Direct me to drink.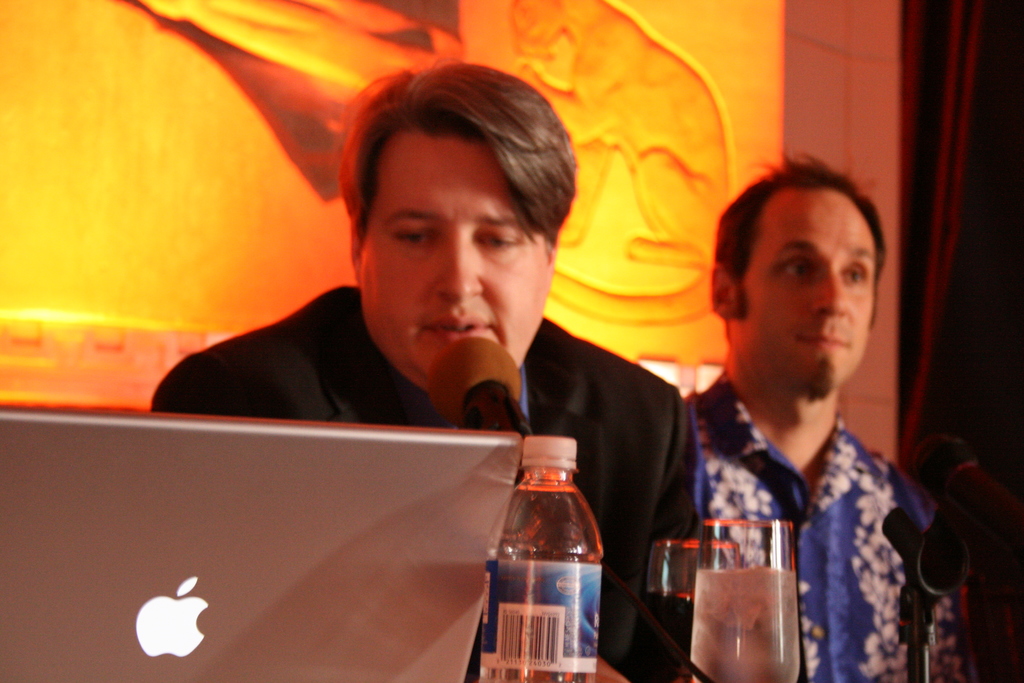
Direction: crop(694, 568, 799, 682).
